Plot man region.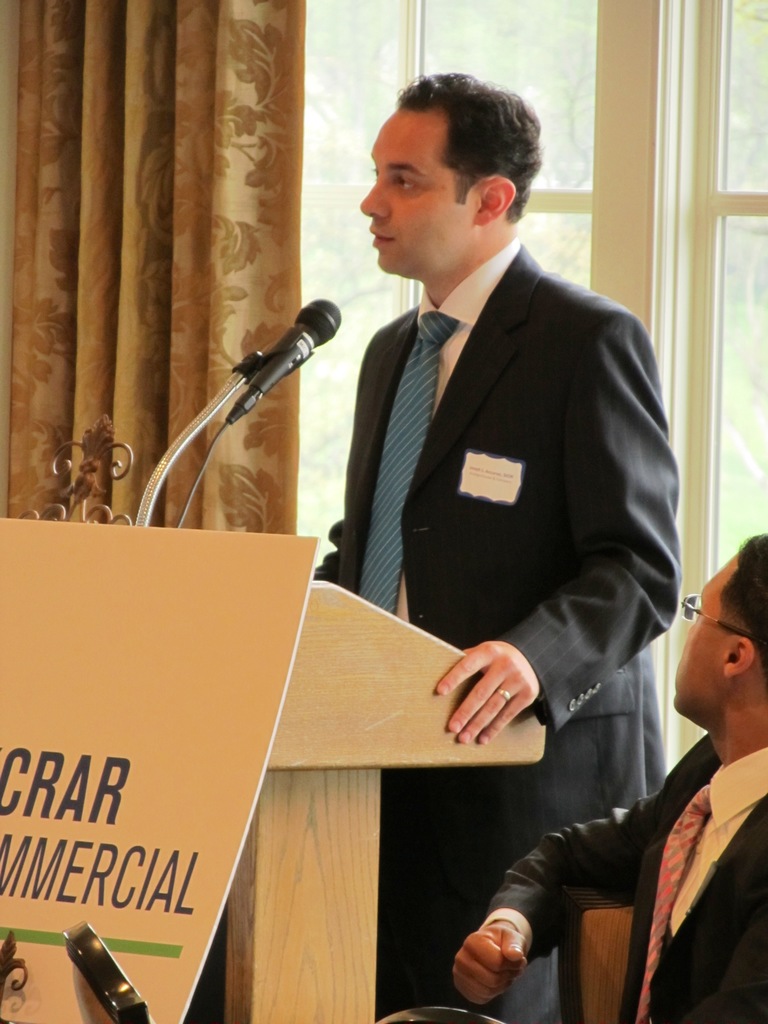
Plotted at bbox=[452, 536, 767, 1023].
